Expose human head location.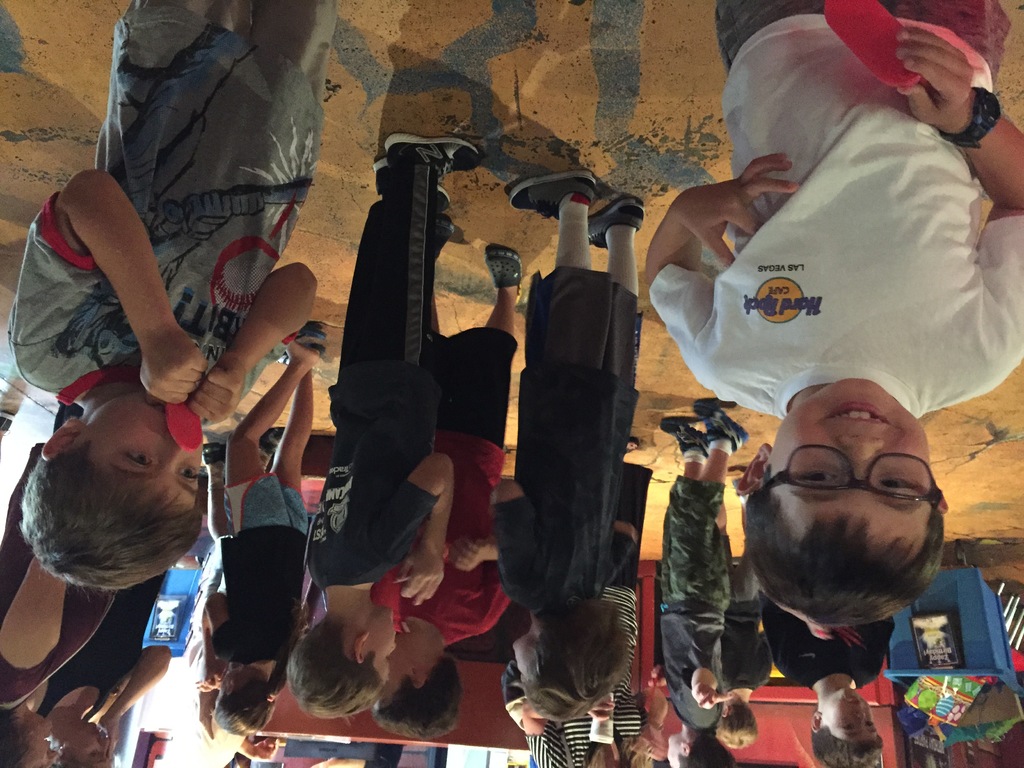
Exposed at (left=733, top=375, right=950, bottom=633).
